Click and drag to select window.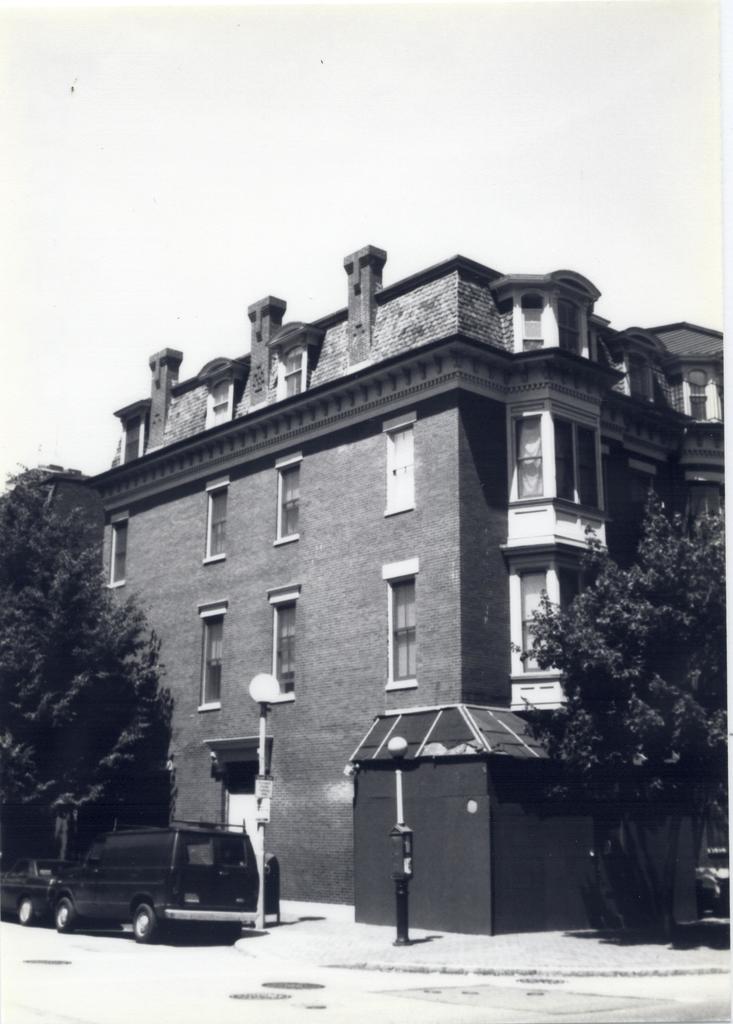
Selection: pyautogui.locateOnScreen(688, 378, 705, 424).
